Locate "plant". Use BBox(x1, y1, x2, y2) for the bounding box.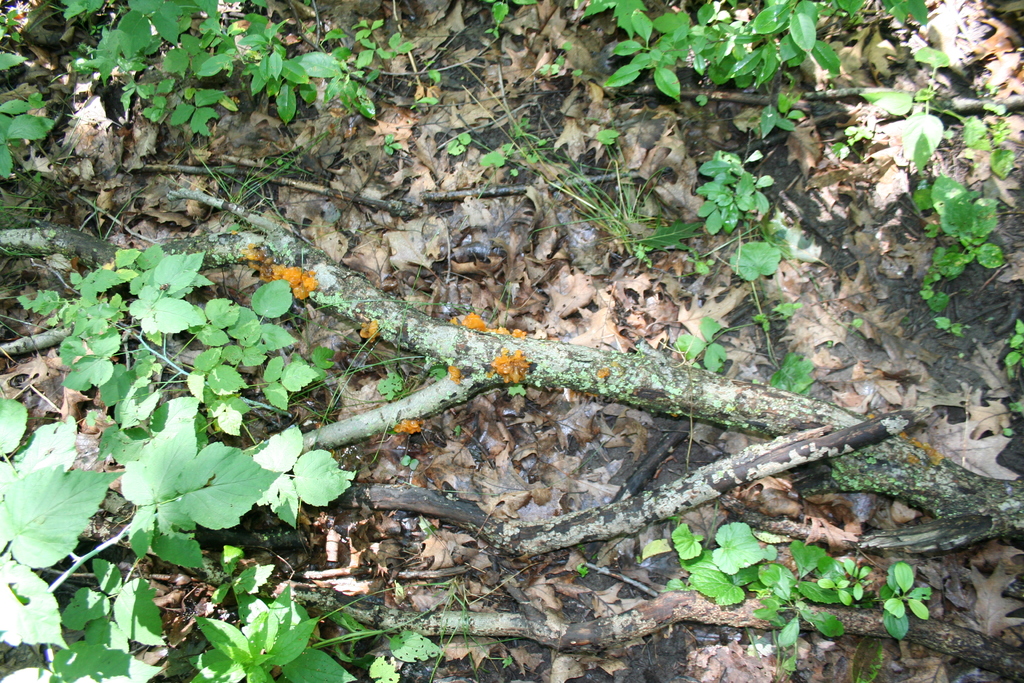
BBox(569, 561, 595, 579).
